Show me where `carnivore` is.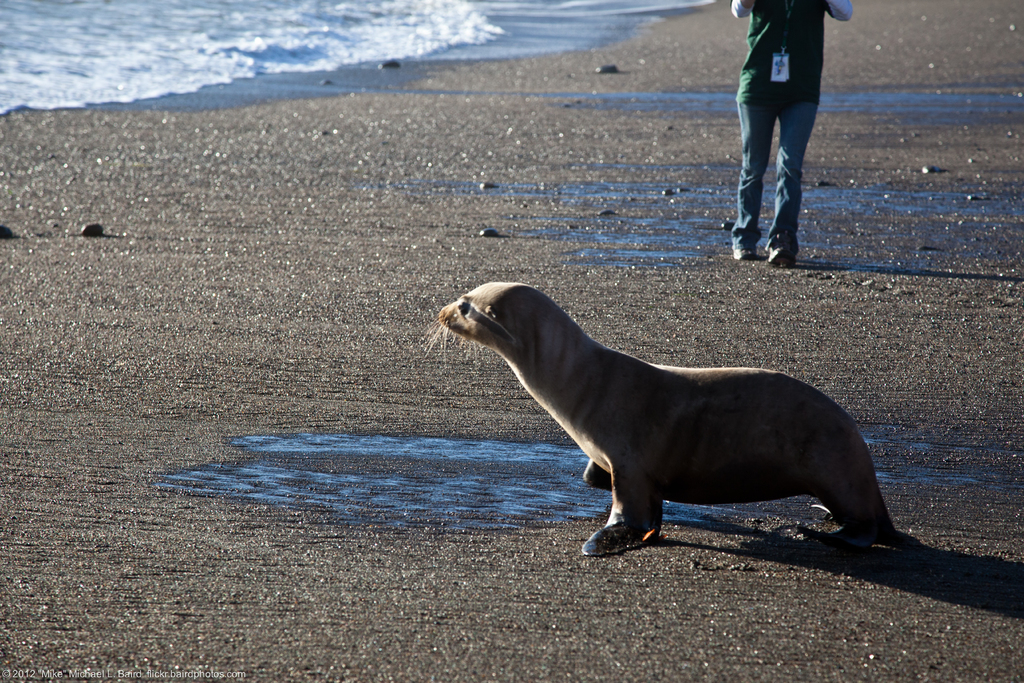
`carnivore` is at region(416, 277, 1023, 571).
